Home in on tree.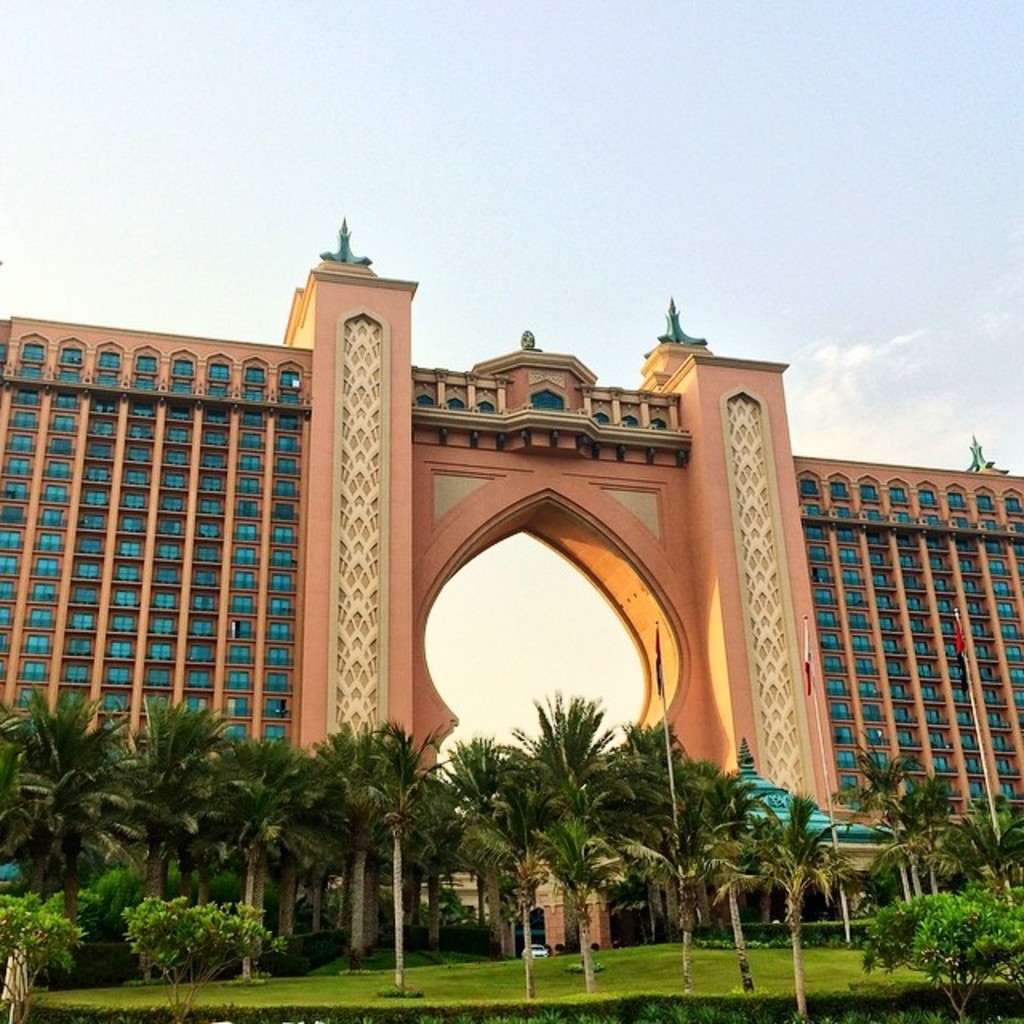
Homed in at (left=954, top=789, right=1022, bottom=907).
